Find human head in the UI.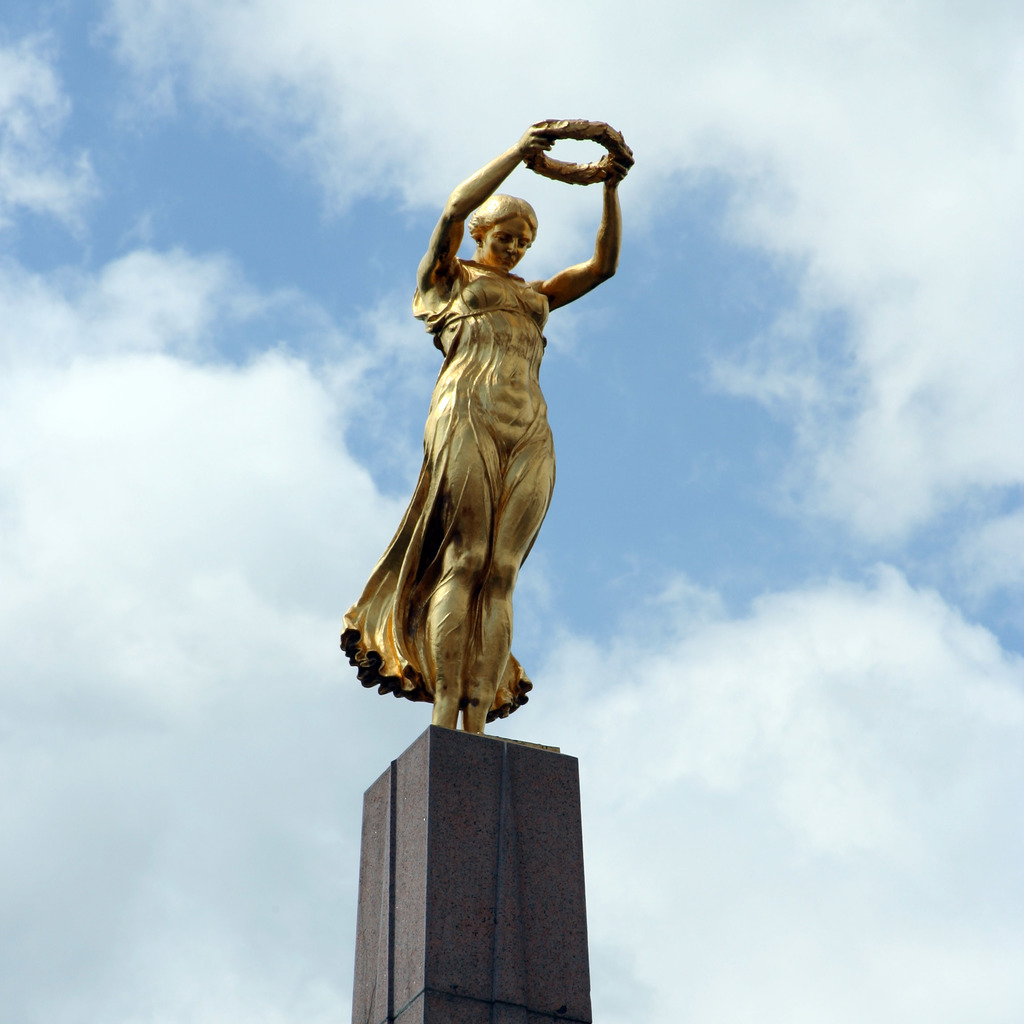
UI element at locate(464, 180, 546, 272).
